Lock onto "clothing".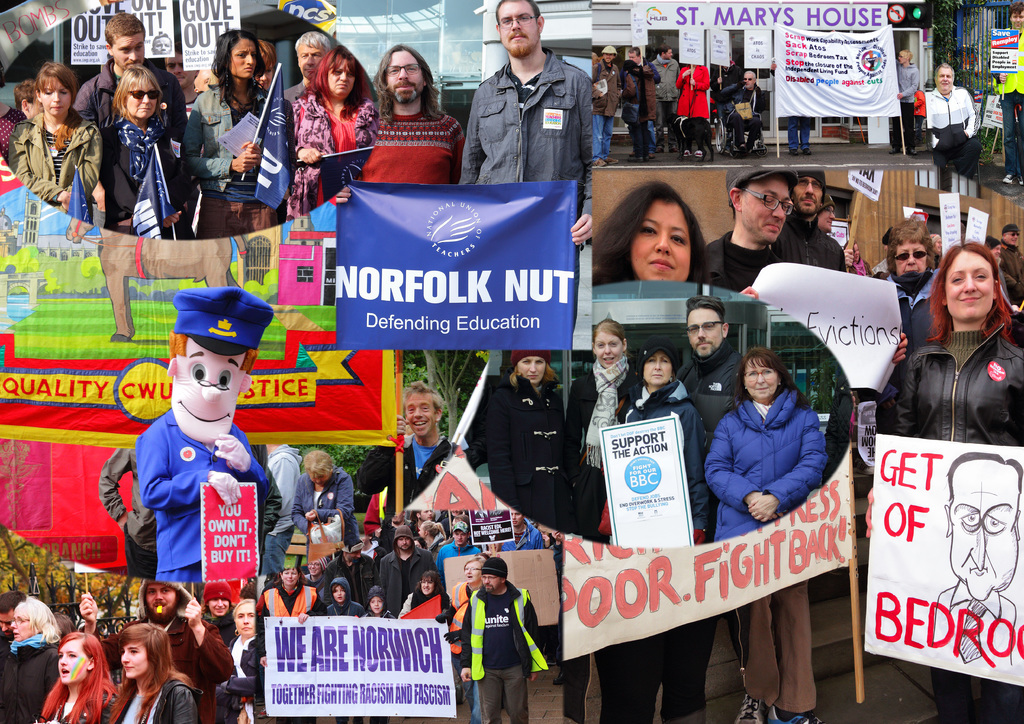
Locked: box(135, 406, 265, 581).
